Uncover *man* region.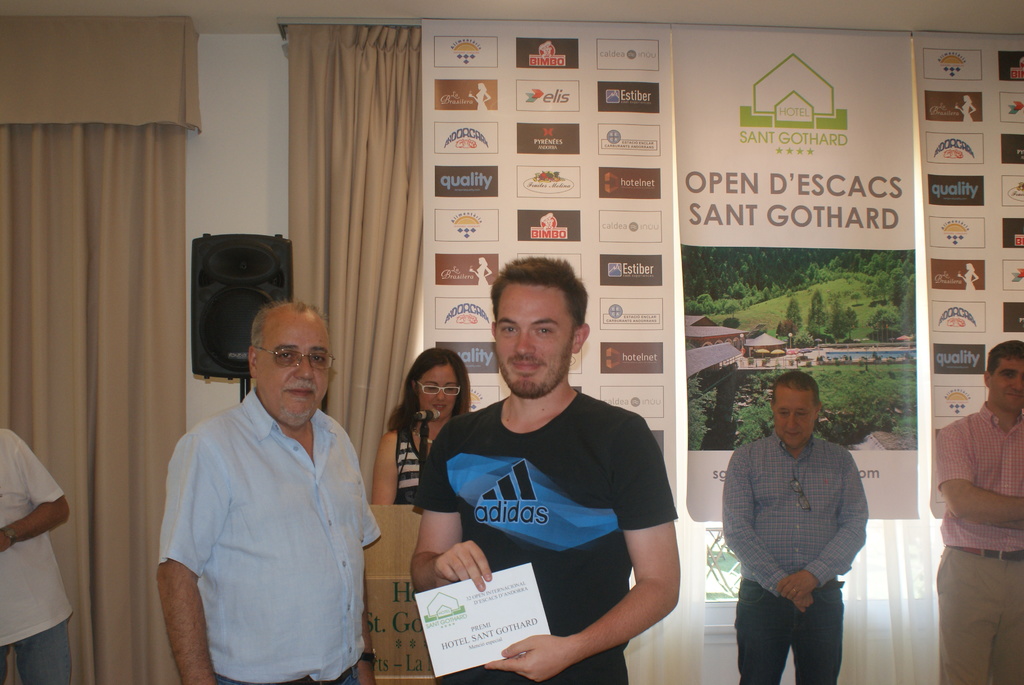
Uncovered: 156:300:381:684.
